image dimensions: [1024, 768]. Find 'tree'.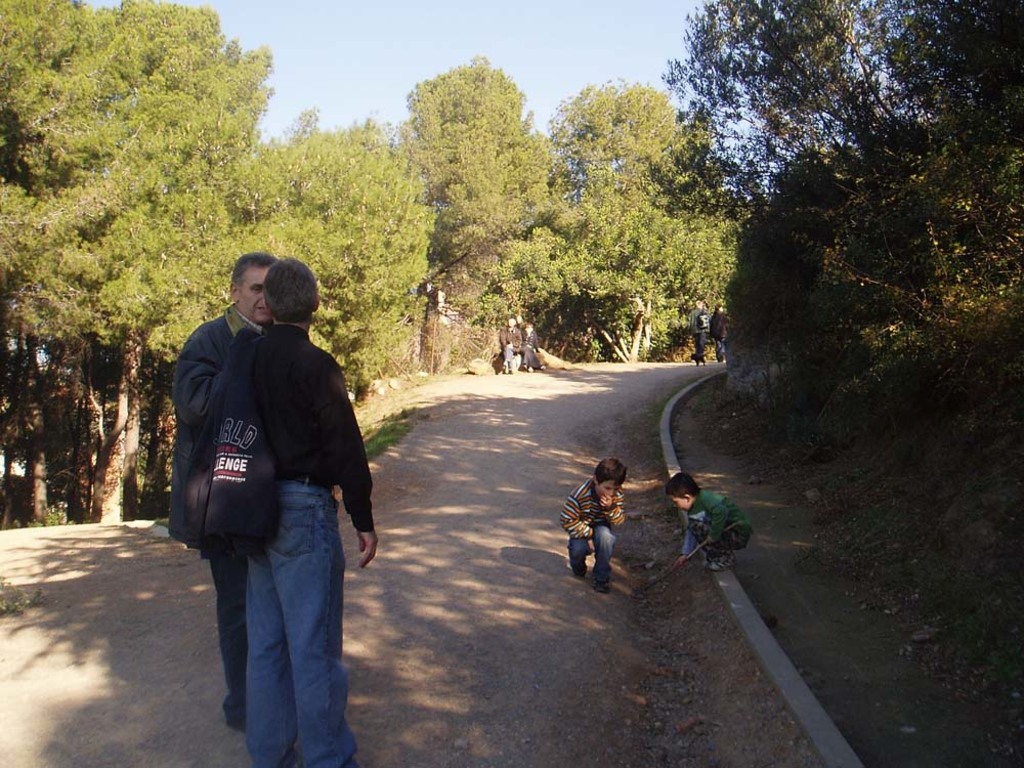
crop(477, 225, 548, 364).
